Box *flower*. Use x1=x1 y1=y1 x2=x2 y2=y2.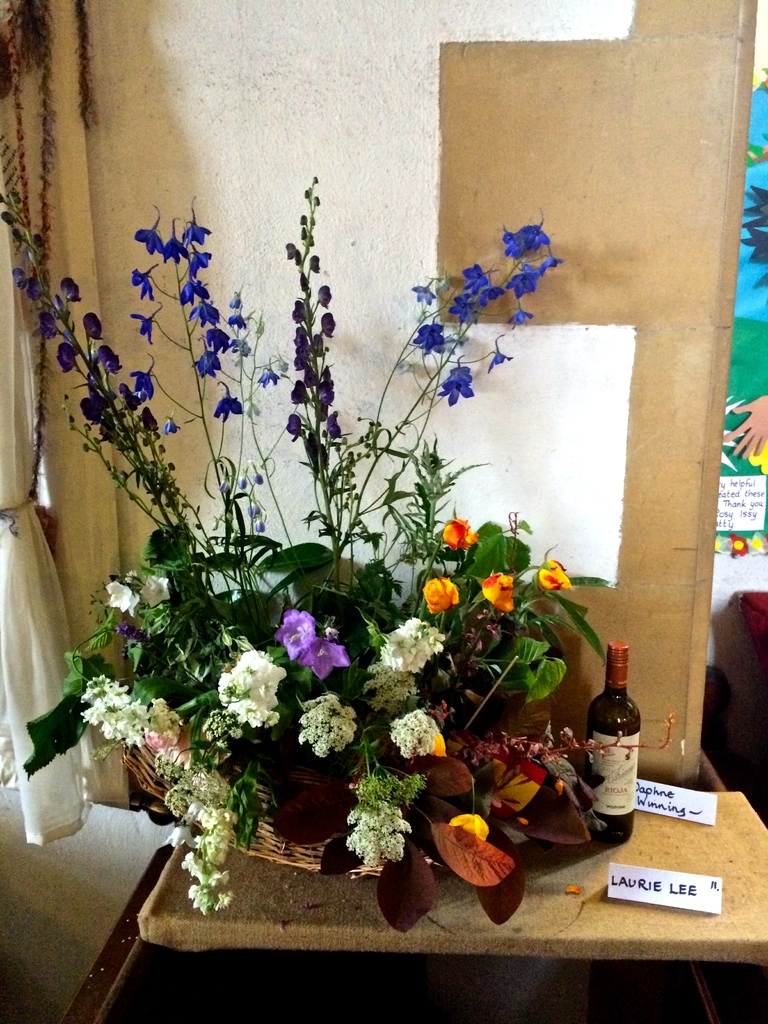
x1=116 y1=624 x2=153 y2=659.
